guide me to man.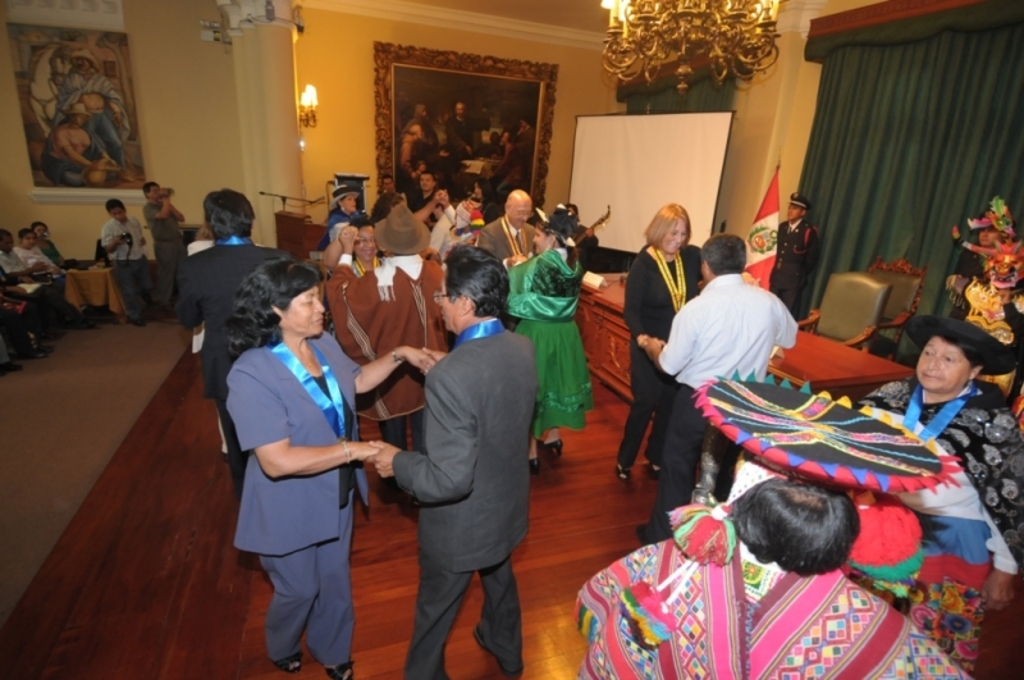
Guidance: (137,187,197,312).
